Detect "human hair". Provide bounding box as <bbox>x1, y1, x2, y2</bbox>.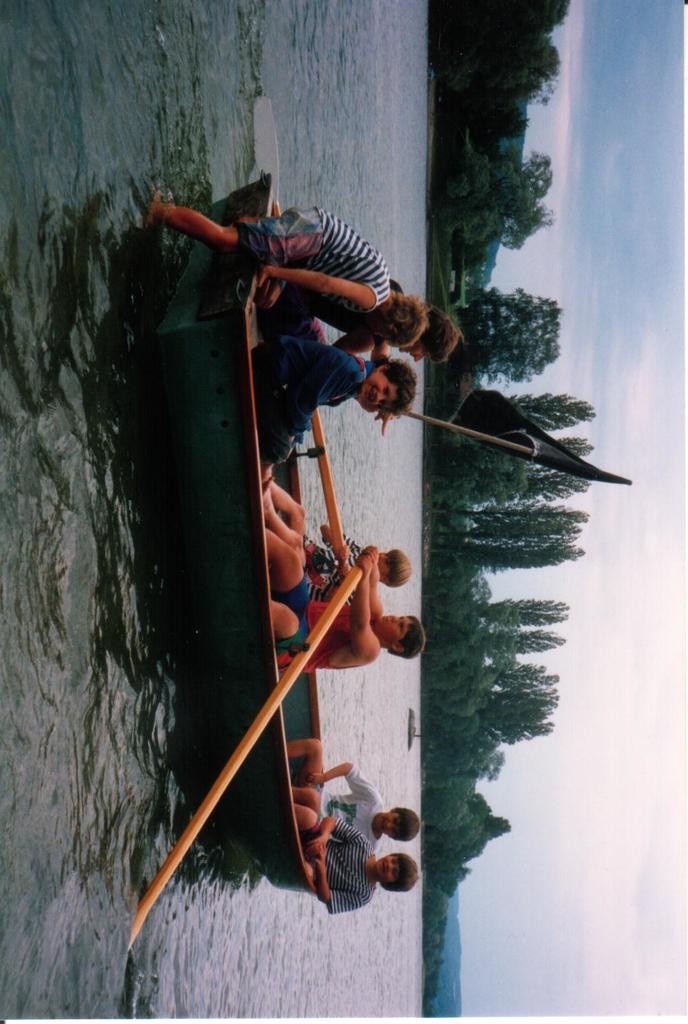
<bbox>351, 347, 432, 415</bbox>.
